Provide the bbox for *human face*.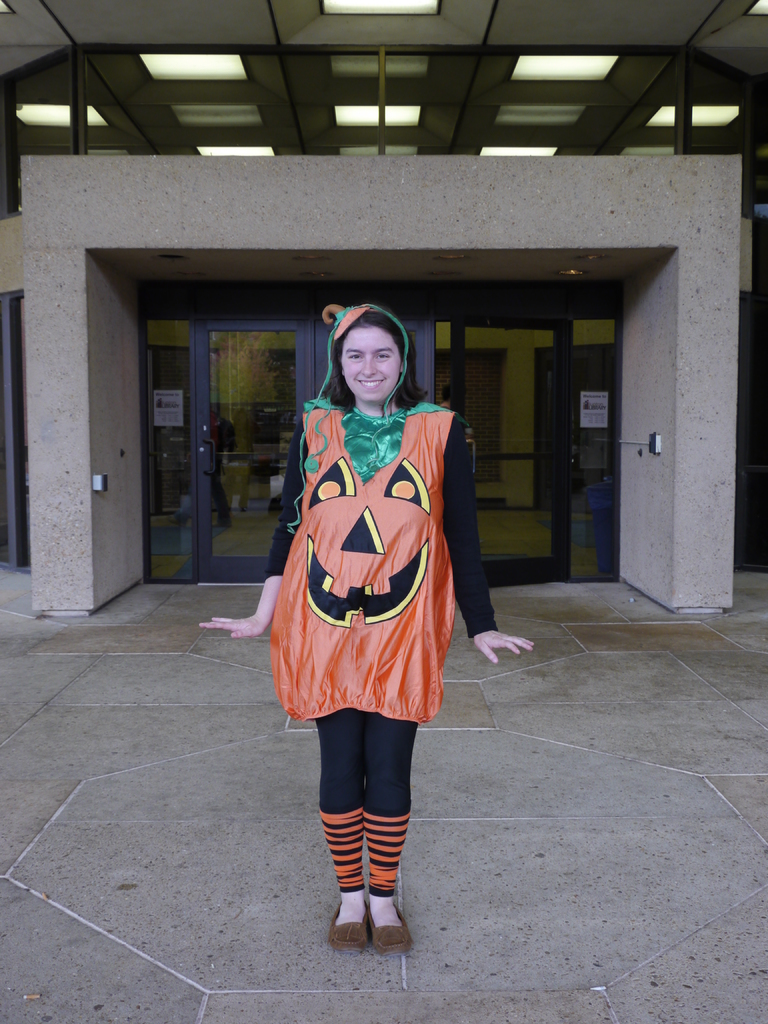
<bbox>342, 330, 401, 401</bbox>.
